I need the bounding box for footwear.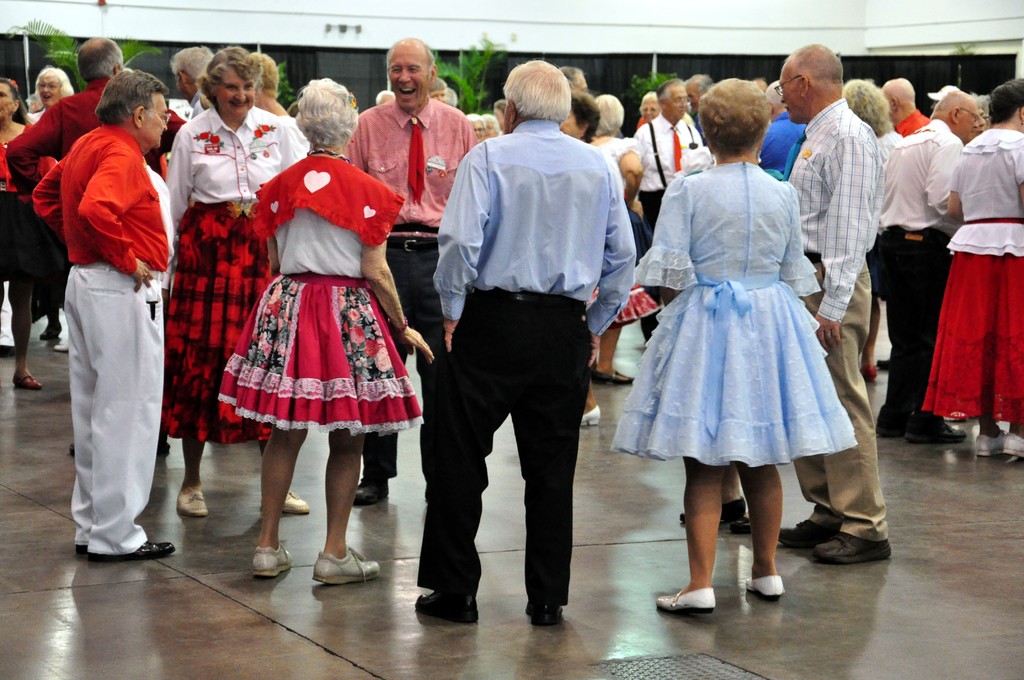
Here it is: (11,373,42,389).
